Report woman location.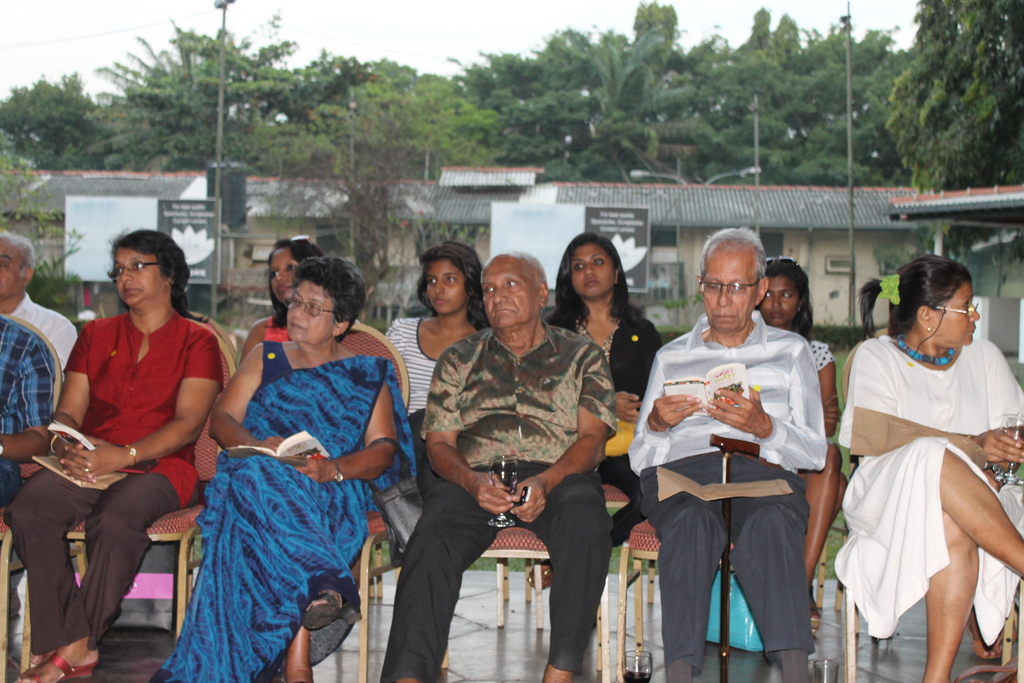
Report: (372,227,486,407).
